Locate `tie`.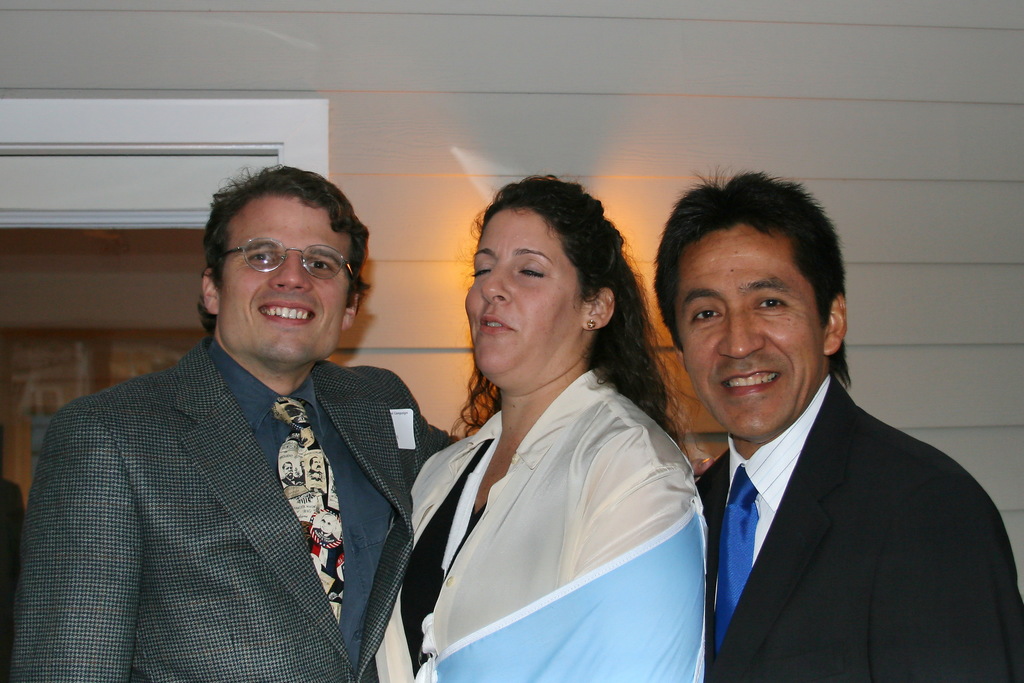
Bounding box: pyautogui.locateOnScreen(277, 391, 343, 632).
